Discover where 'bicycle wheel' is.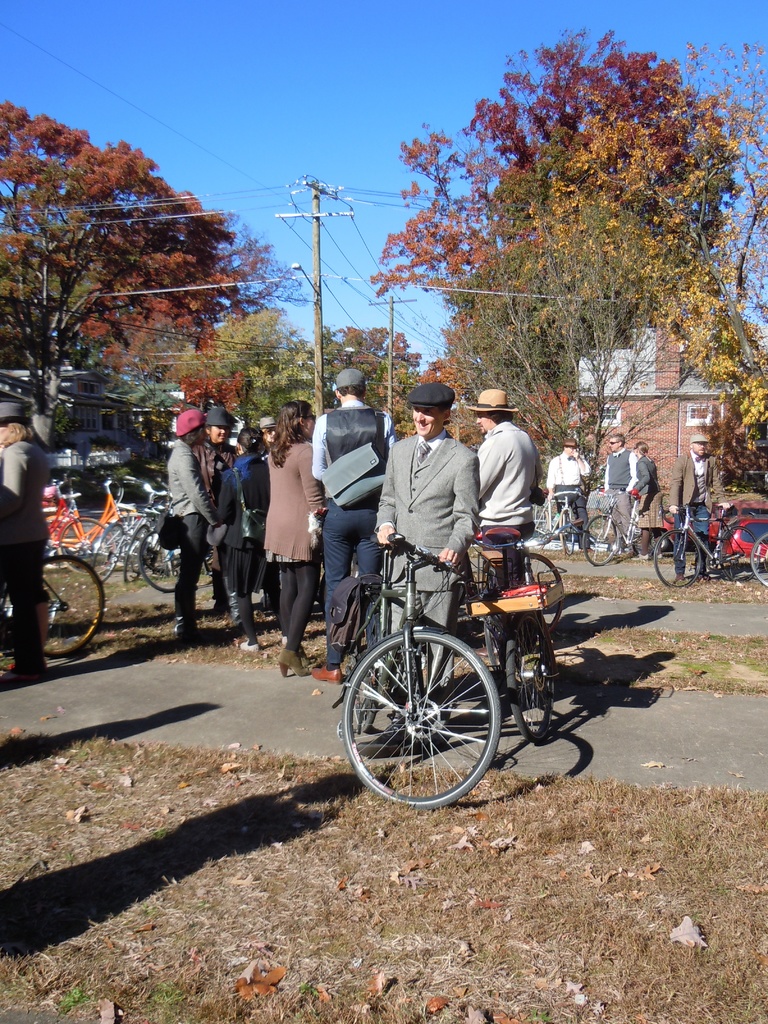
Discovered at <box>121,520,154,580</box>.
